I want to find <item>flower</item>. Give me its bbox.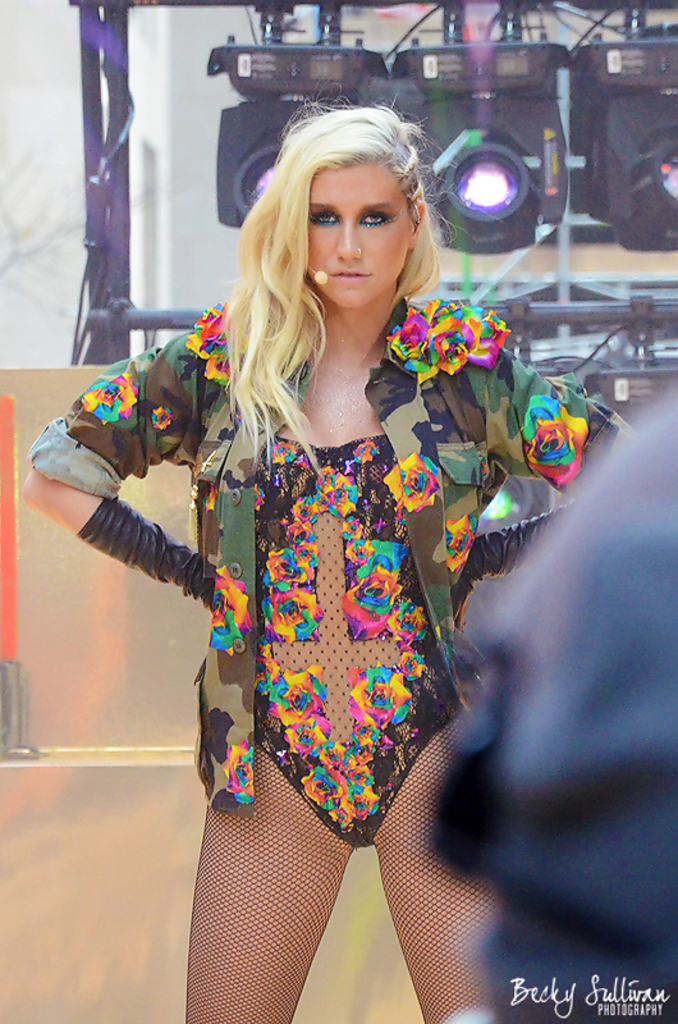
395:644:427:680.
